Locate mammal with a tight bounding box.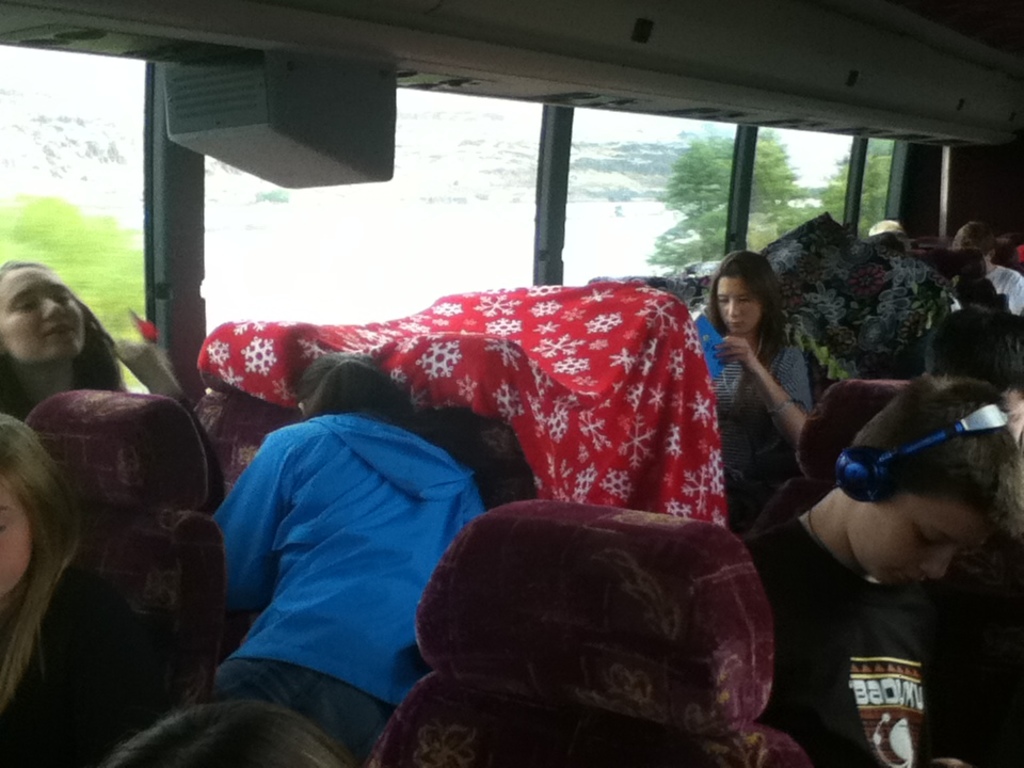
{"left": 220, "top": 355, "right": 481, "bottom": 767}.
